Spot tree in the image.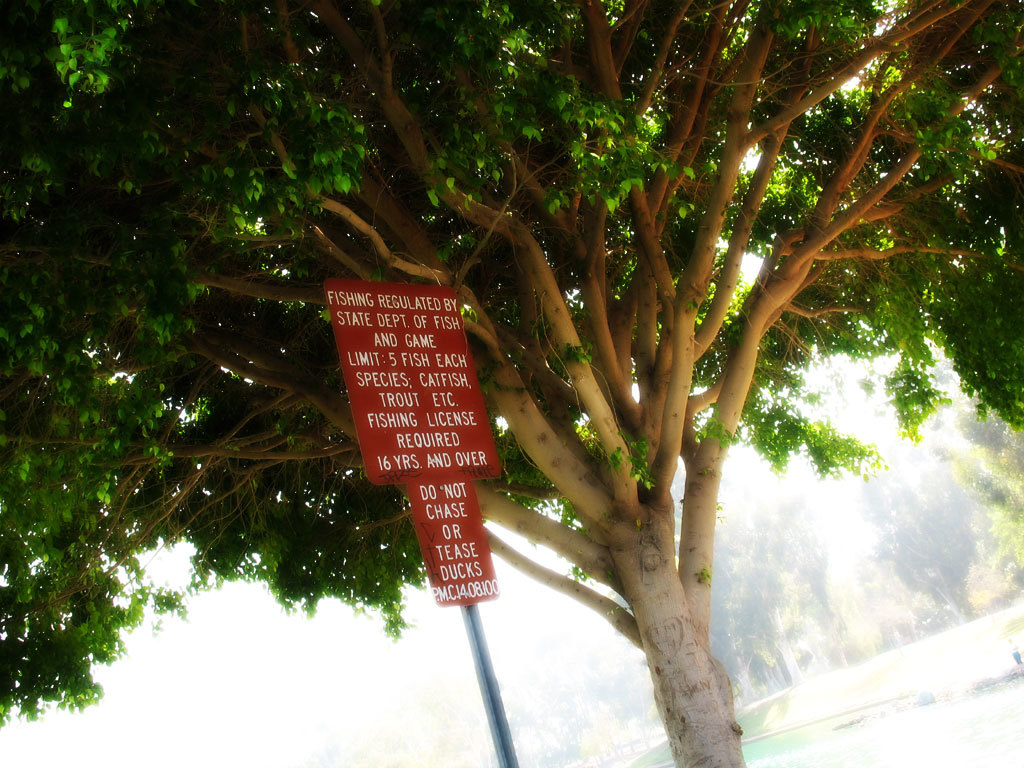
tree found at <box>706,560,783,686</box>.
